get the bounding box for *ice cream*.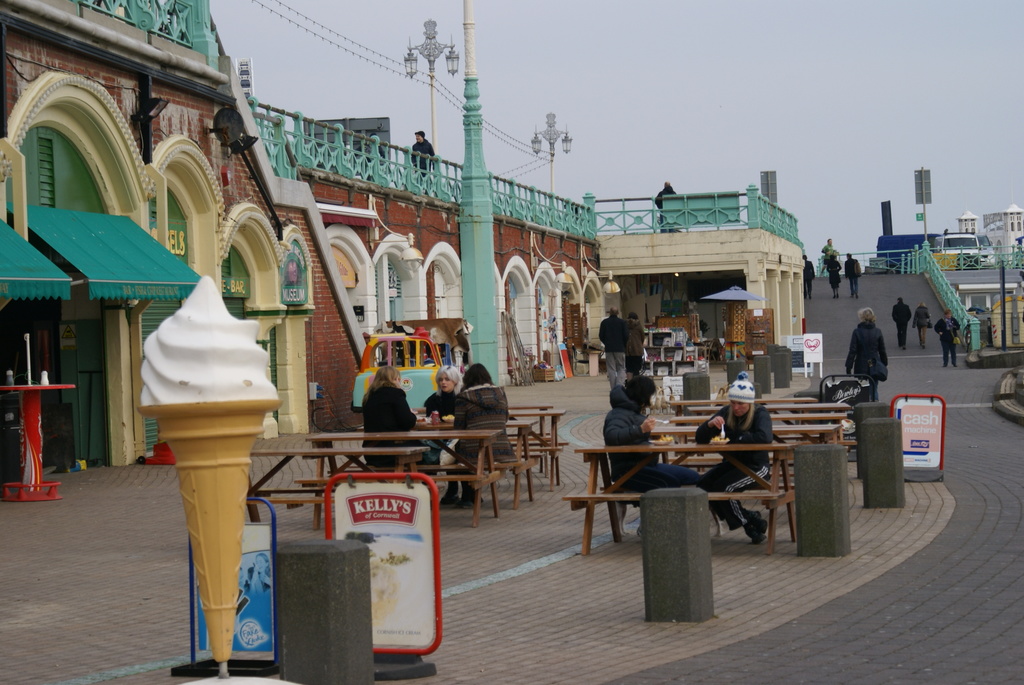
box(137, 276, 283, 404).
